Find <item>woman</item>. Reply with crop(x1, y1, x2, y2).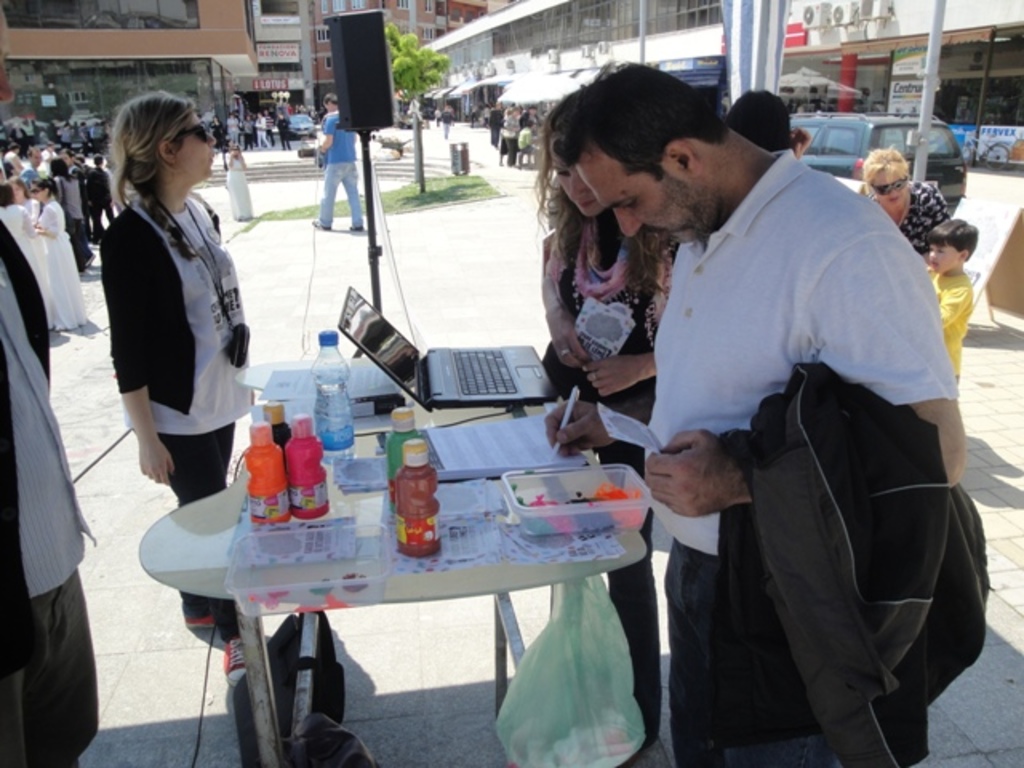
crop(859, 144, 954, 282).
